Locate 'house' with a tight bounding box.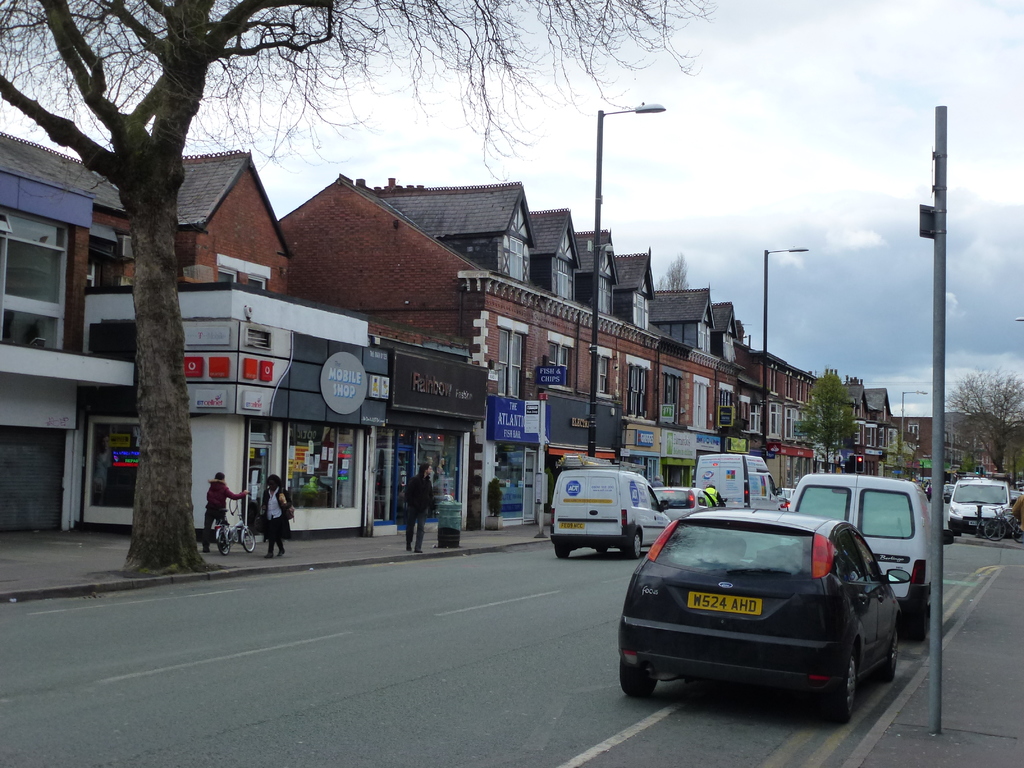
370:328:485:539.
